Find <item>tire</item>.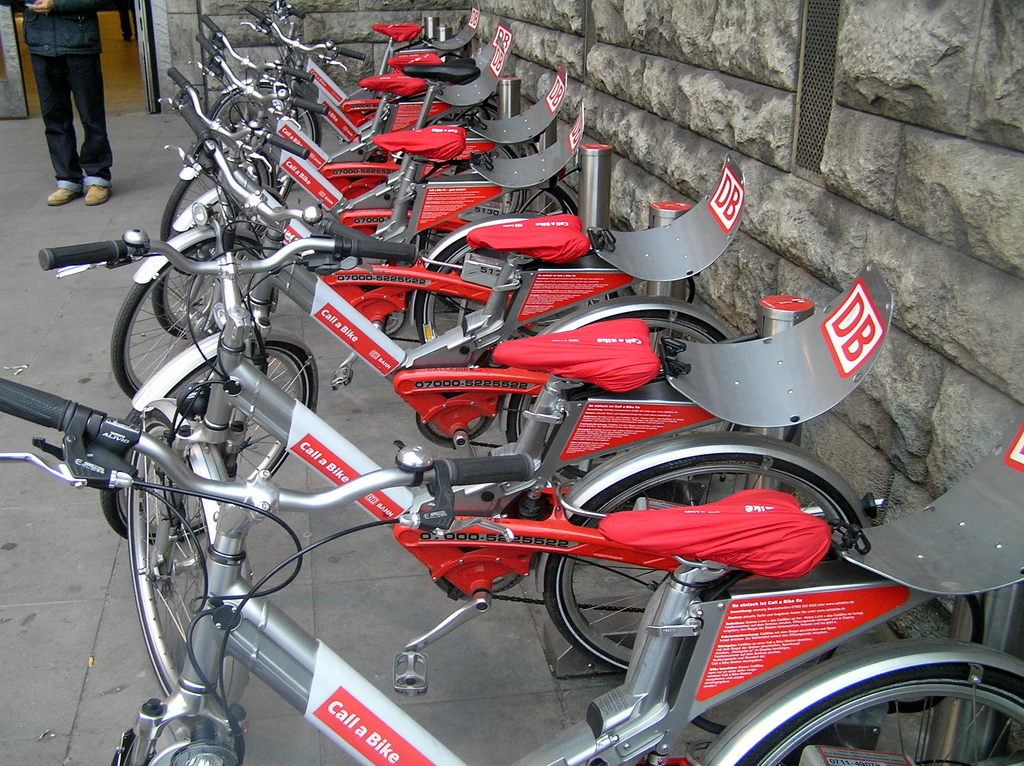
box=[206, 74, 320, 182].
